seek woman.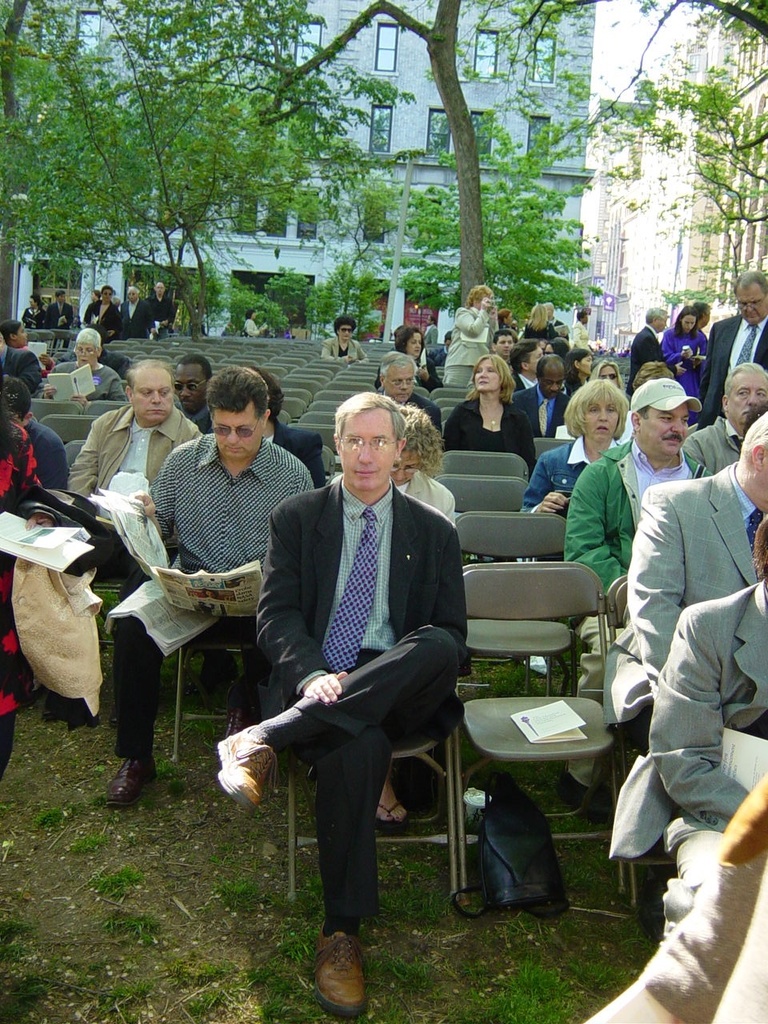
(x1=324, y1=403, x2=458, y2=526).
